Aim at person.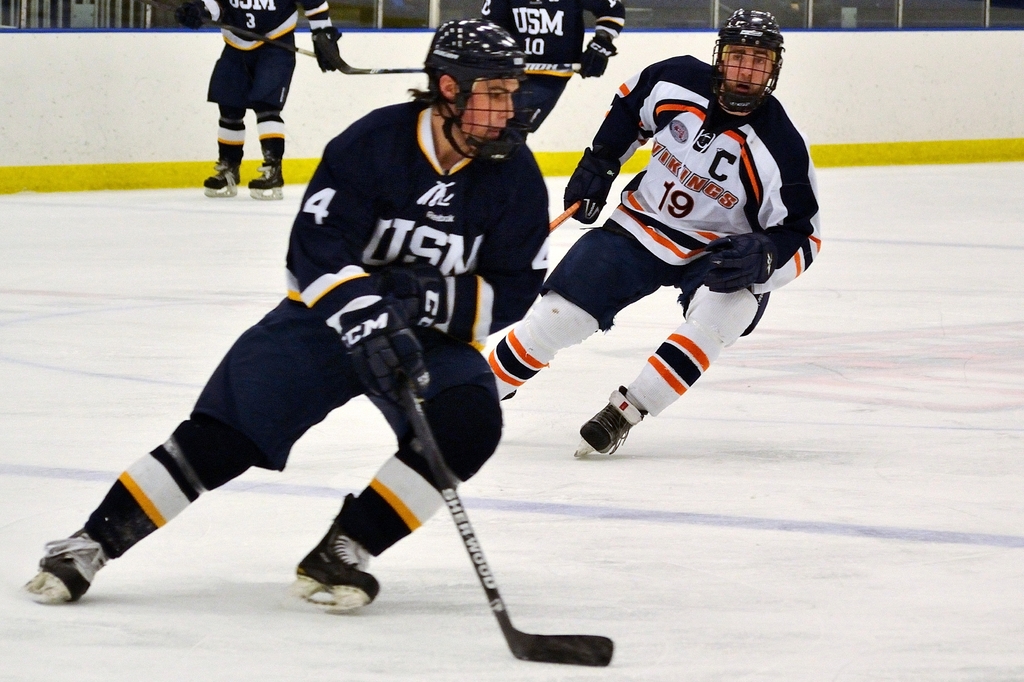
Aimed at <bbox>51, 71, 563, 660</bbox>.
